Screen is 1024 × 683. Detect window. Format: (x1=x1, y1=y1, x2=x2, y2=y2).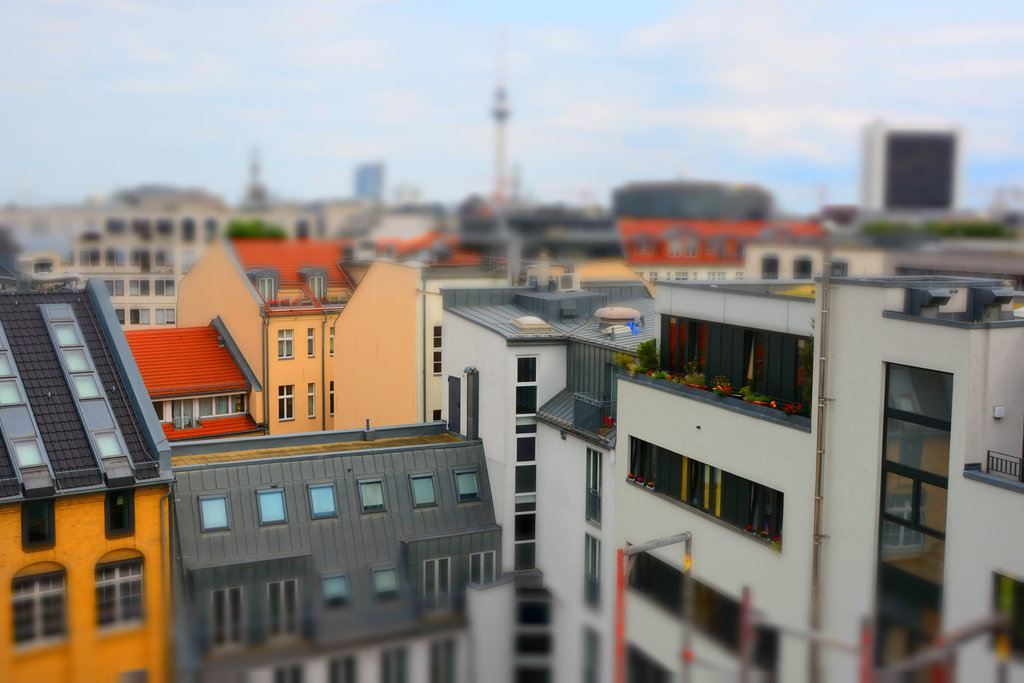
(x1=107, y1=269, x2=180, y2=294).
